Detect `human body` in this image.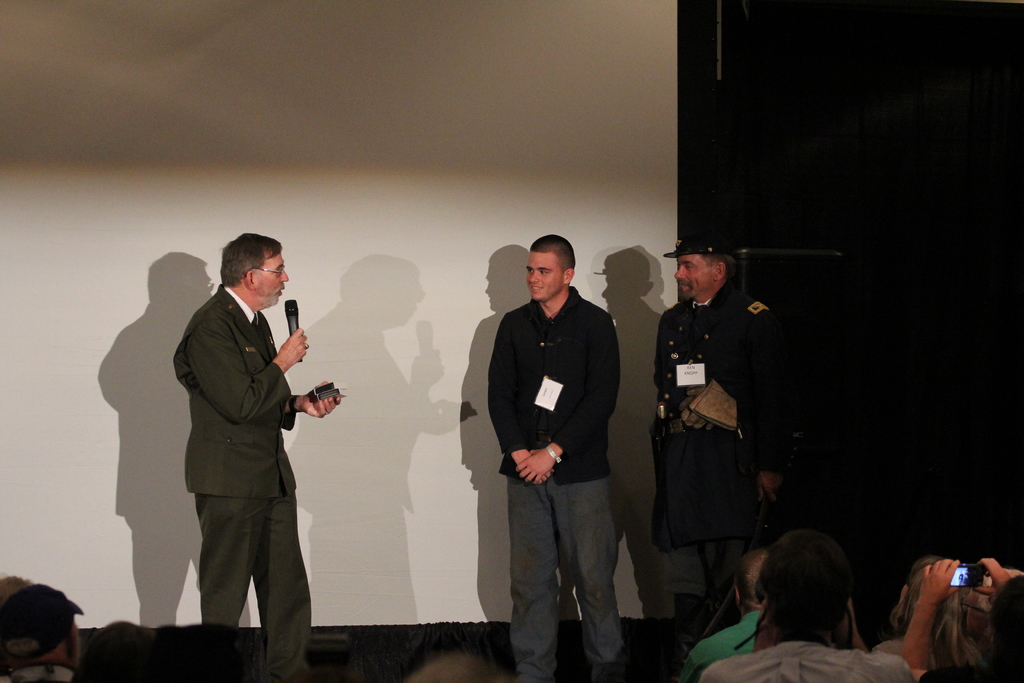
Detection: <bbox>480, 229, 631, 682</bbox>.
